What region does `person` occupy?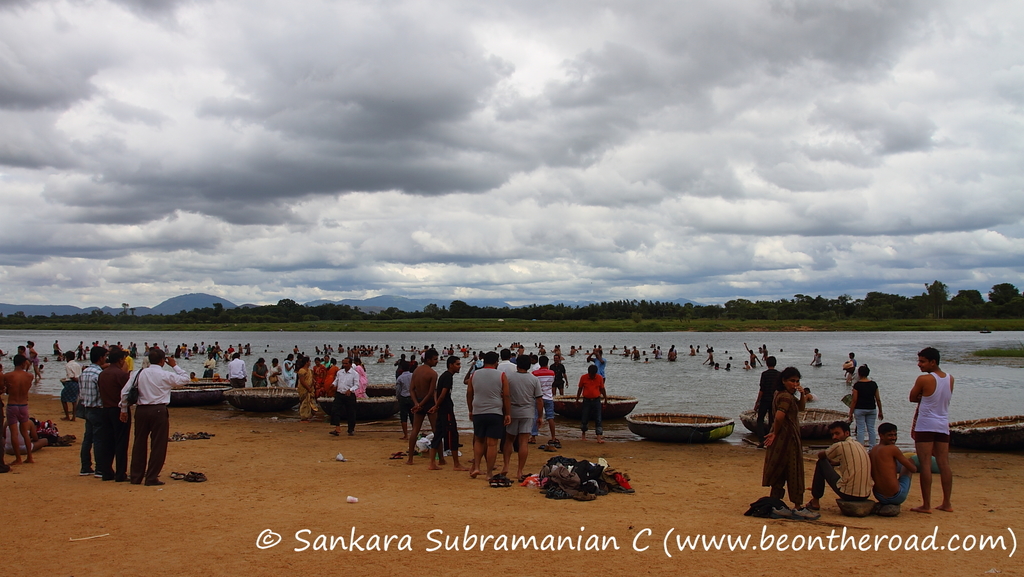
225:355:249:390.
